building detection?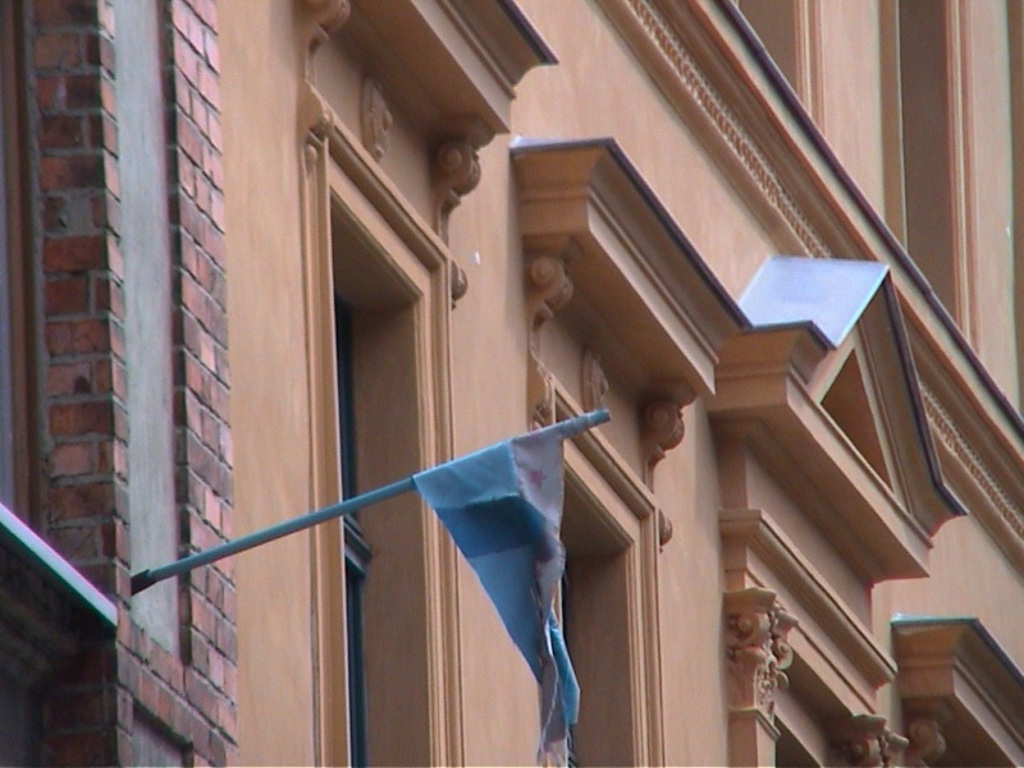
l=0, t=0, r=1023, b=767
